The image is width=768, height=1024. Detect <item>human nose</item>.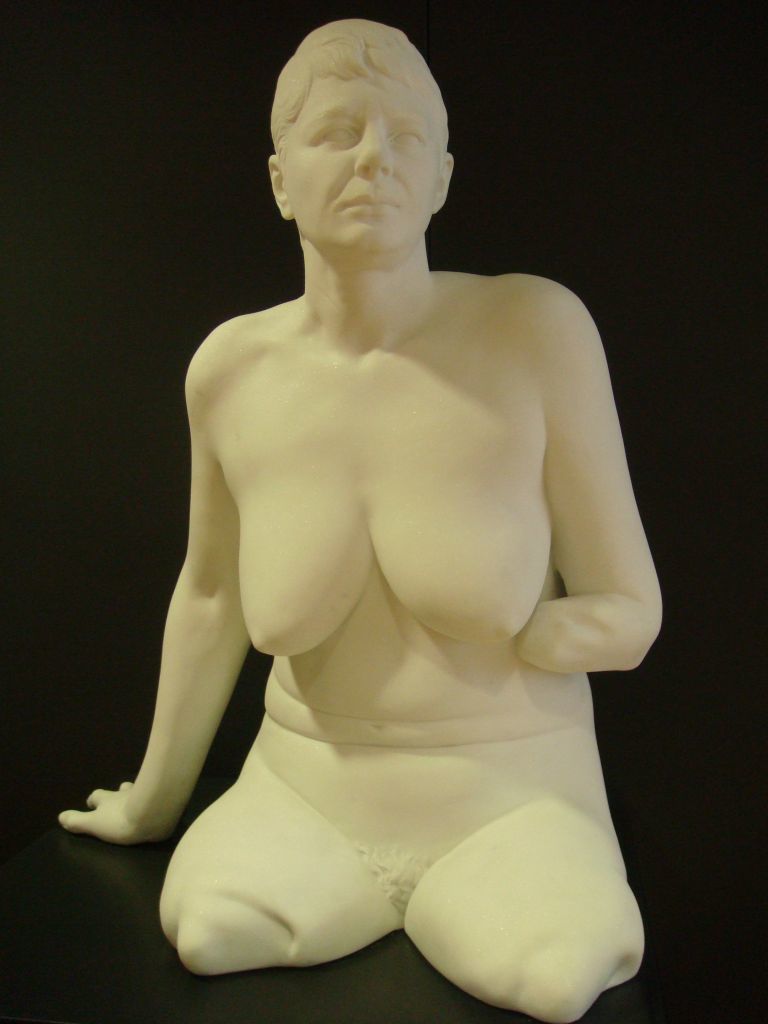
Detection: 355,130,394,176.
